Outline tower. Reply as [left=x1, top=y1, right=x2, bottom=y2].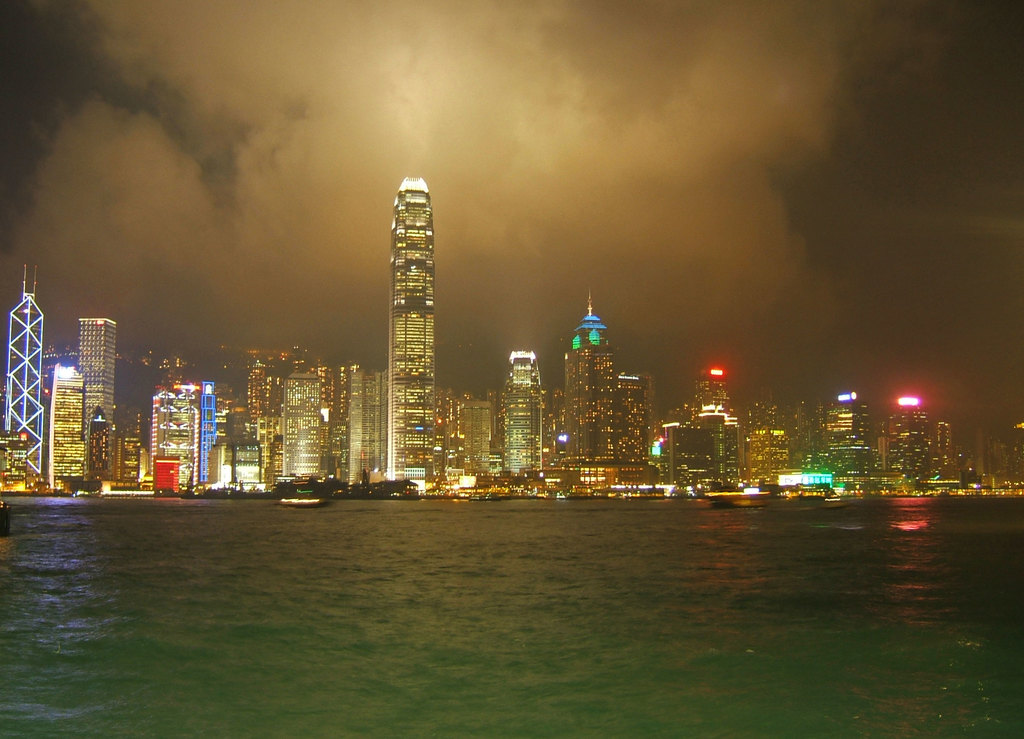
[left=387, top=178, right=437, bottom=488].
